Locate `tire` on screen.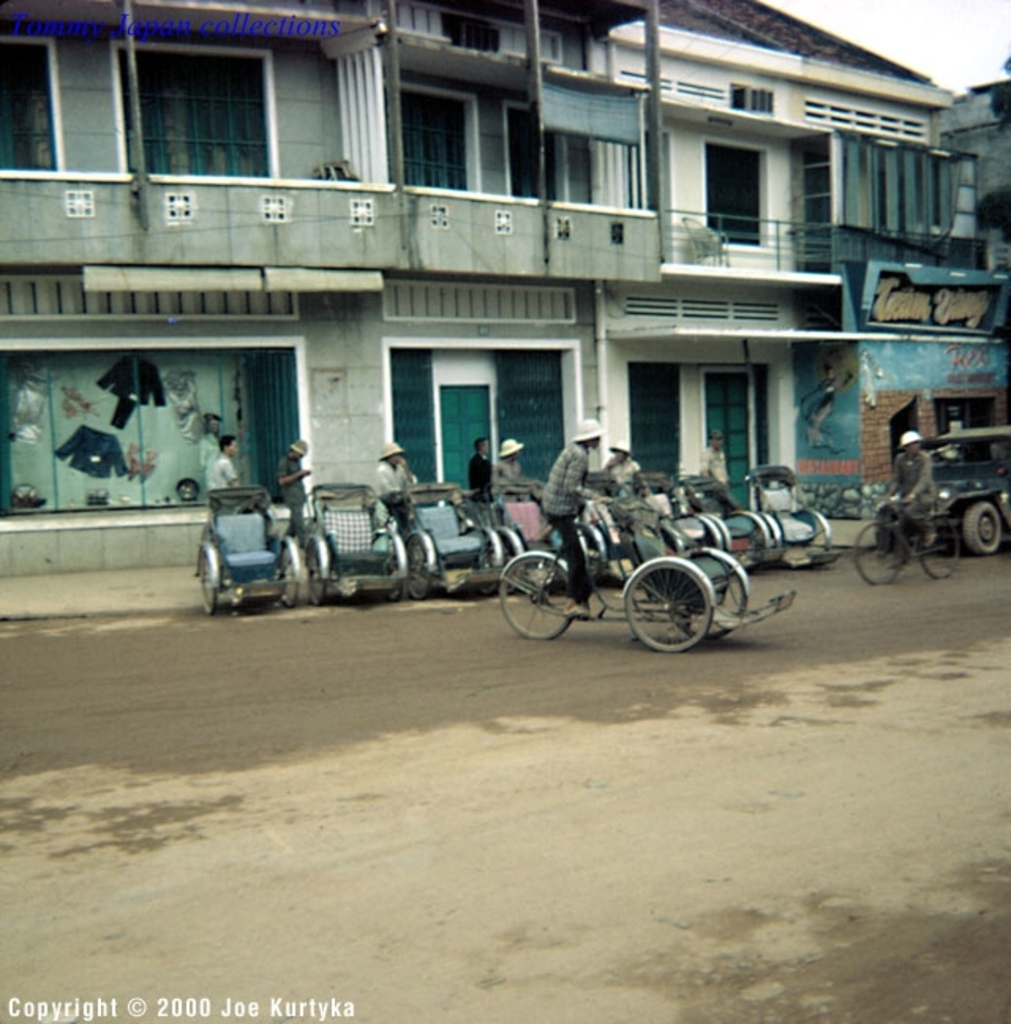
On screen at [x1=851, y1=520, x2=908, y2=589].
